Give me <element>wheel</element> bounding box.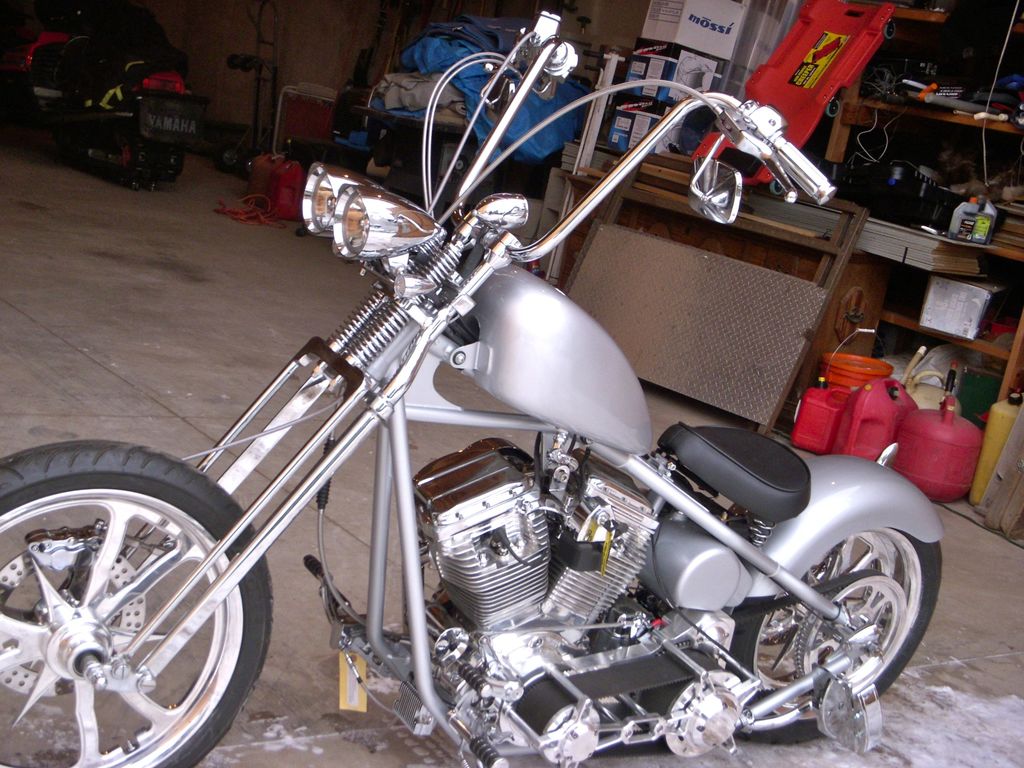
(x1=0, y1=440, x2=275, y2=767).
